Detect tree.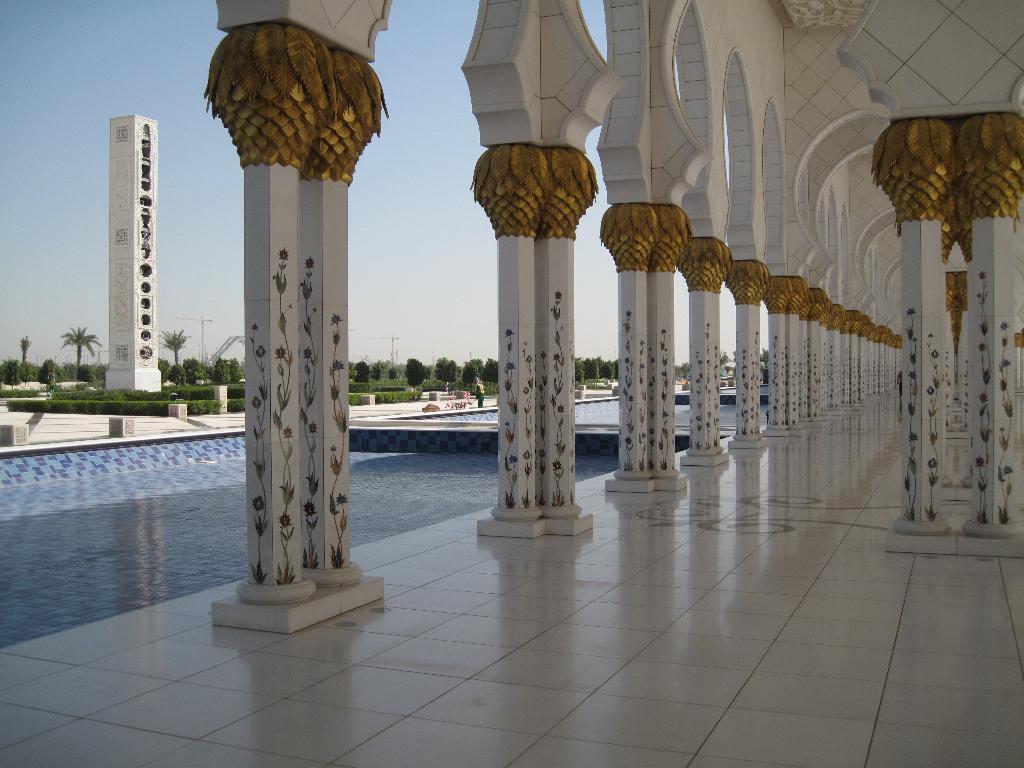
Detected at detection(0, 357, 25, 385).
